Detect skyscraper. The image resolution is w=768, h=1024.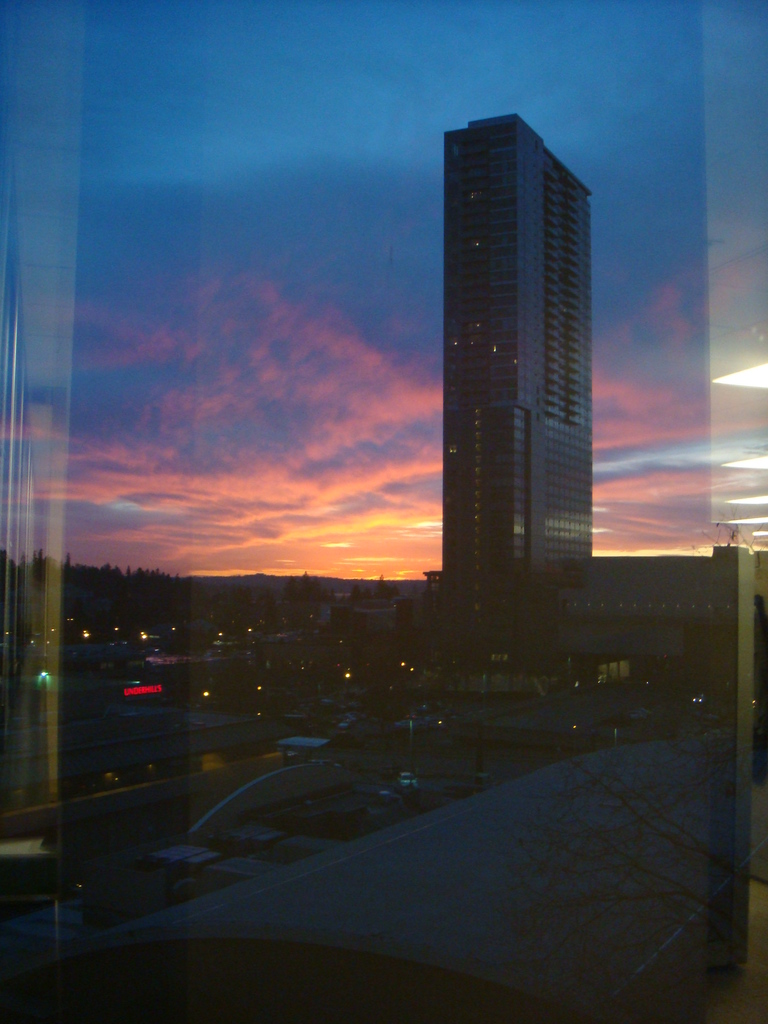
(433,115,603,640).
